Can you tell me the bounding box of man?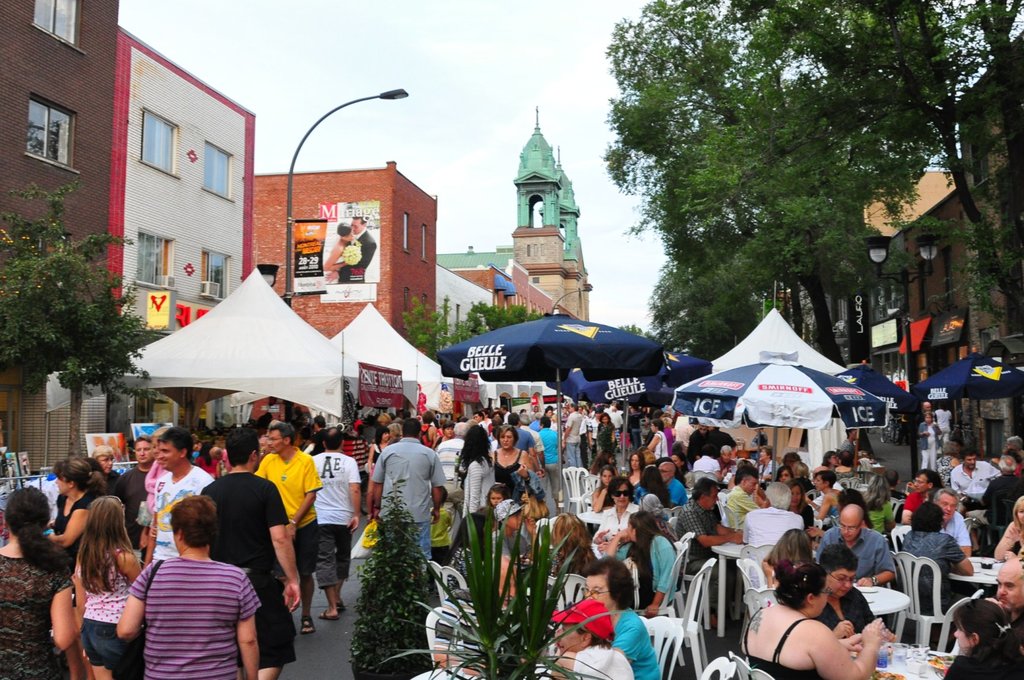
{"left": 714, "top": 450, "right": 738, "bottom": 472}.
